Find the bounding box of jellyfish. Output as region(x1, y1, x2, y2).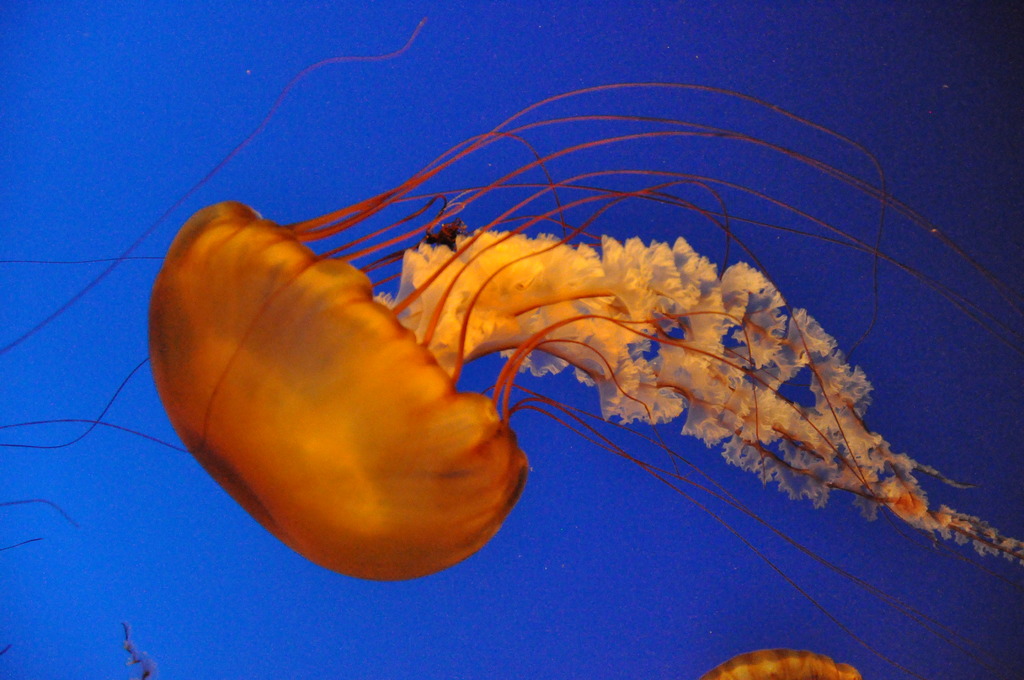
region(142, 78, 1023, 679).
